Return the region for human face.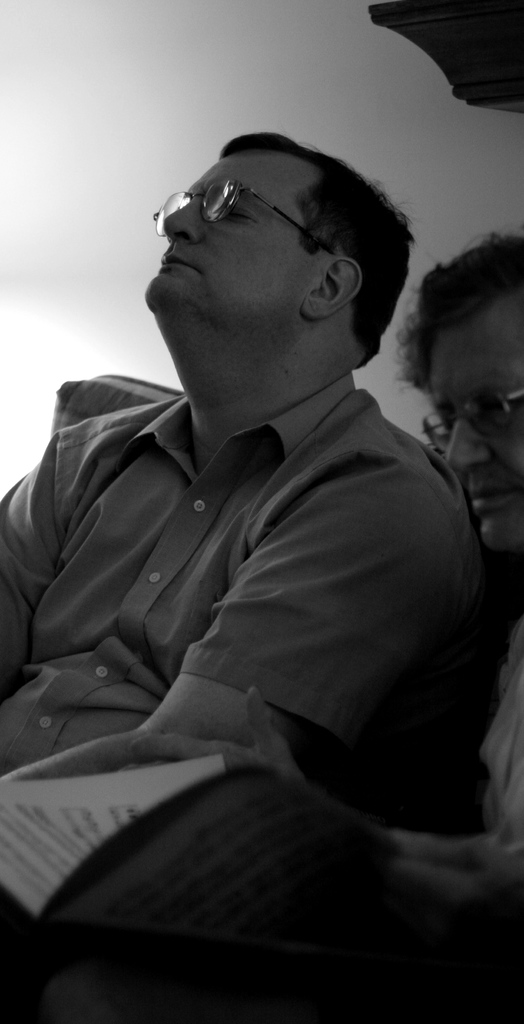
rect(429, 290, 523, 549).
